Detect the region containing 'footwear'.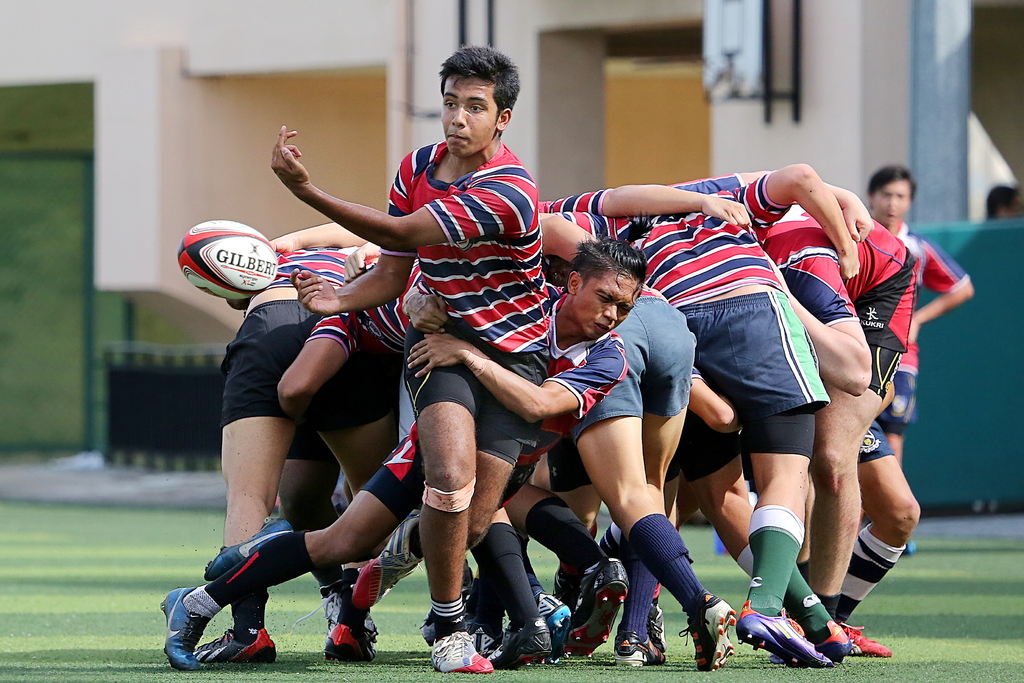
194, 627, 276, 659.
